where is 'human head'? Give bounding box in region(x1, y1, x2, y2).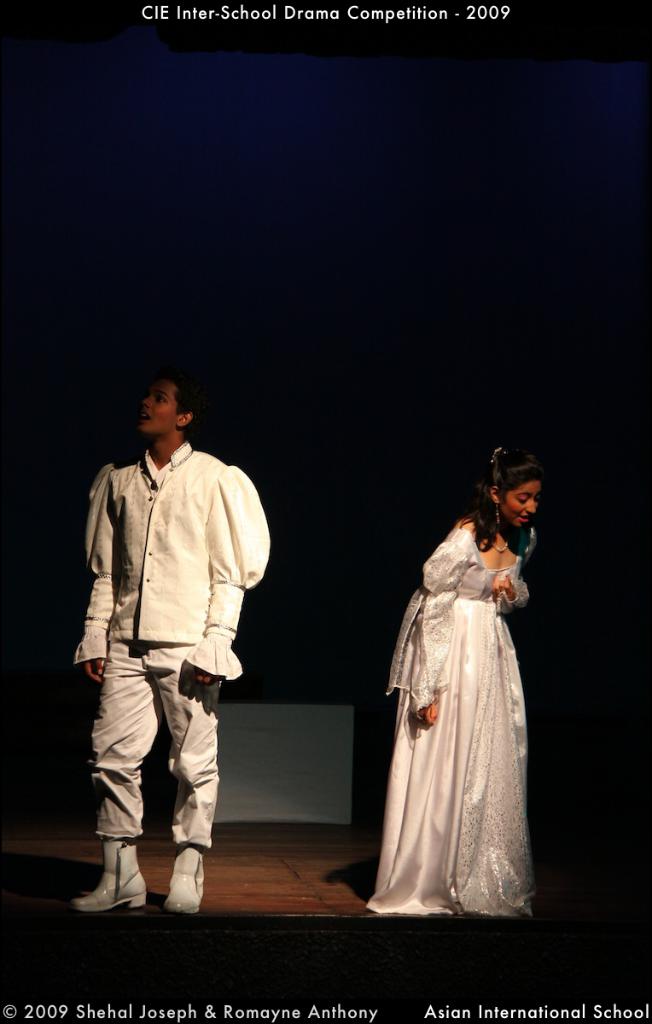
region(139, 381, 206, 439).
